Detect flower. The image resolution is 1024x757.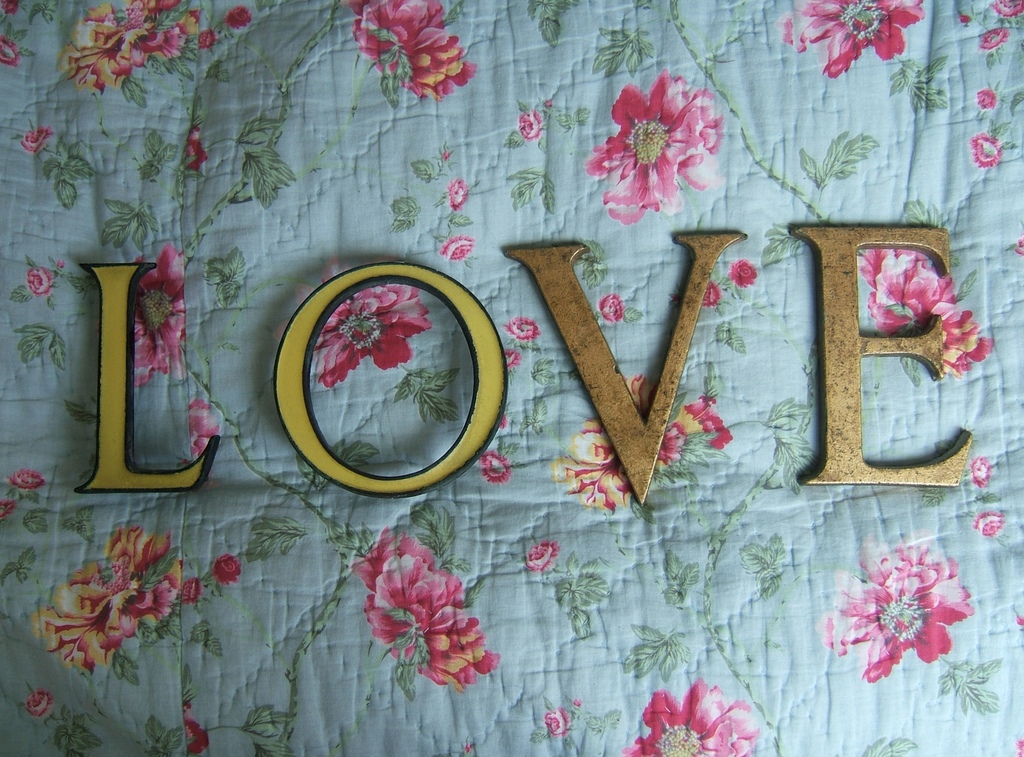
bbox=(552, 373, 733, 514).
